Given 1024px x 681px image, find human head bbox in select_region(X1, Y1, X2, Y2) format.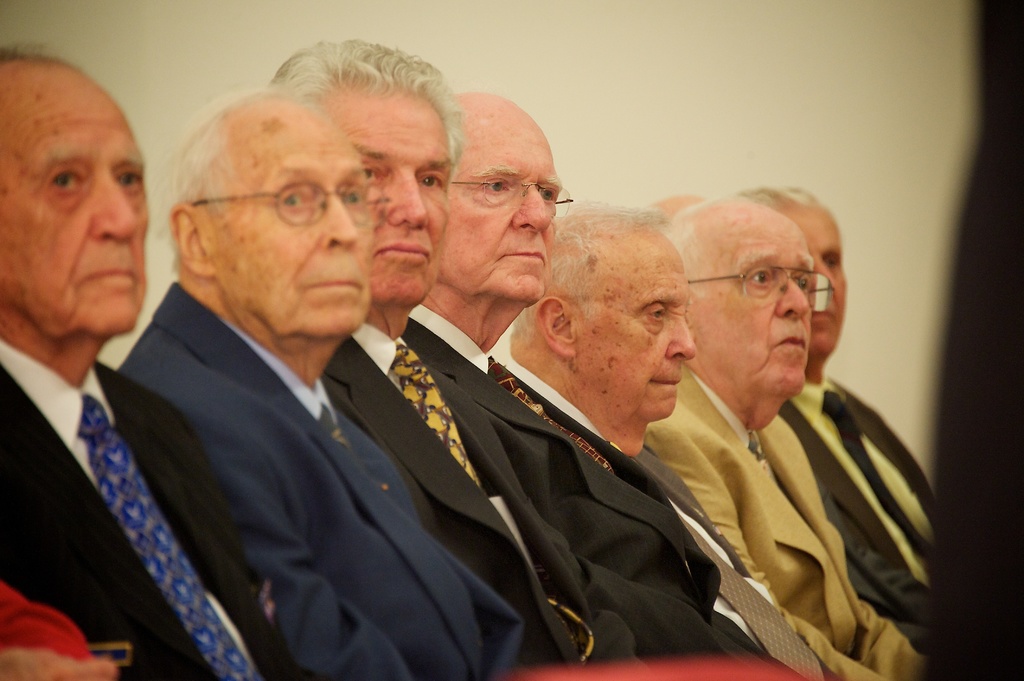
select_region(168, 88, 376, 340).
